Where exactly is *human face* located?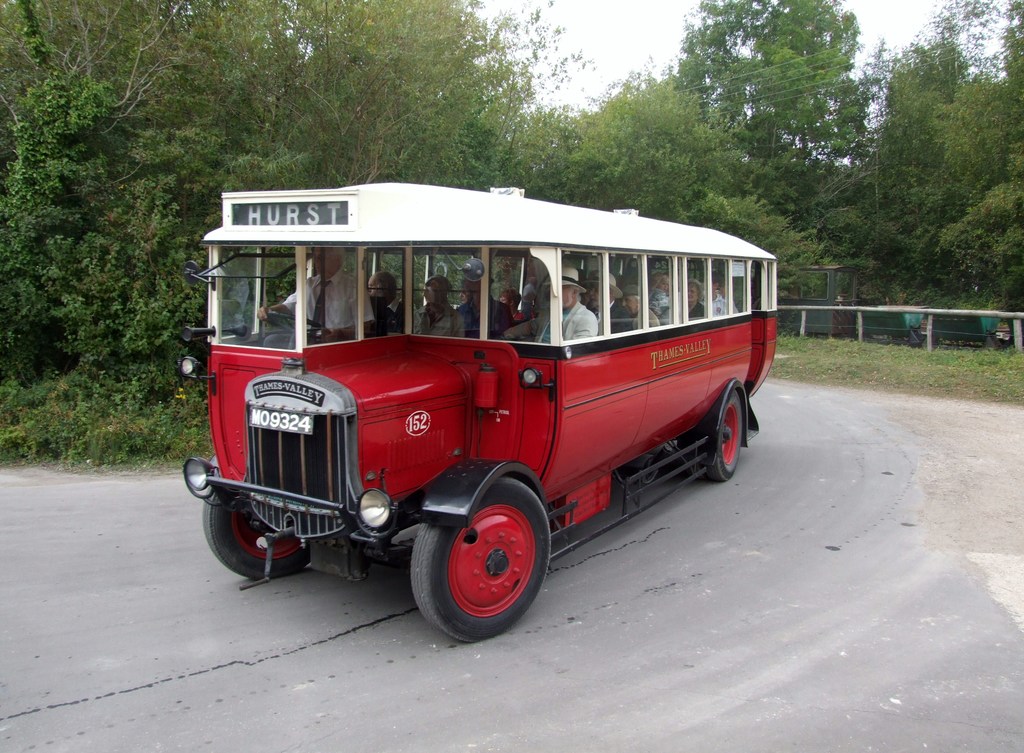
Its bounding box is (315, 248, 338, 280).
